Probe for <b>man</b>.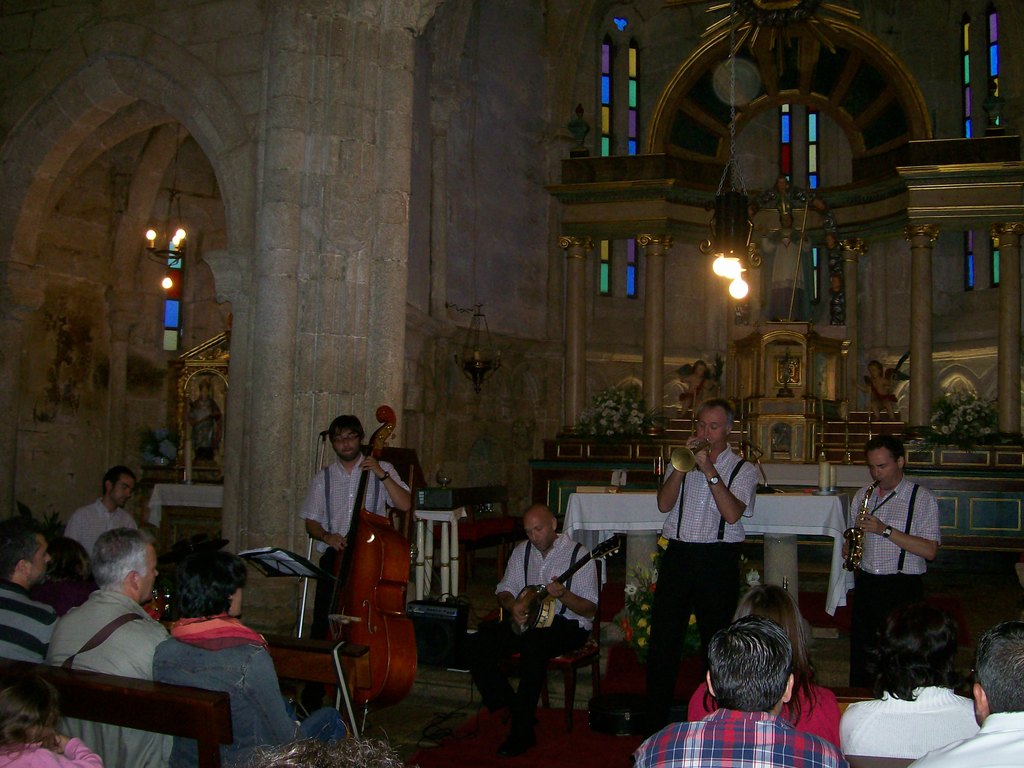
Probe result: 65,464,150,573.
